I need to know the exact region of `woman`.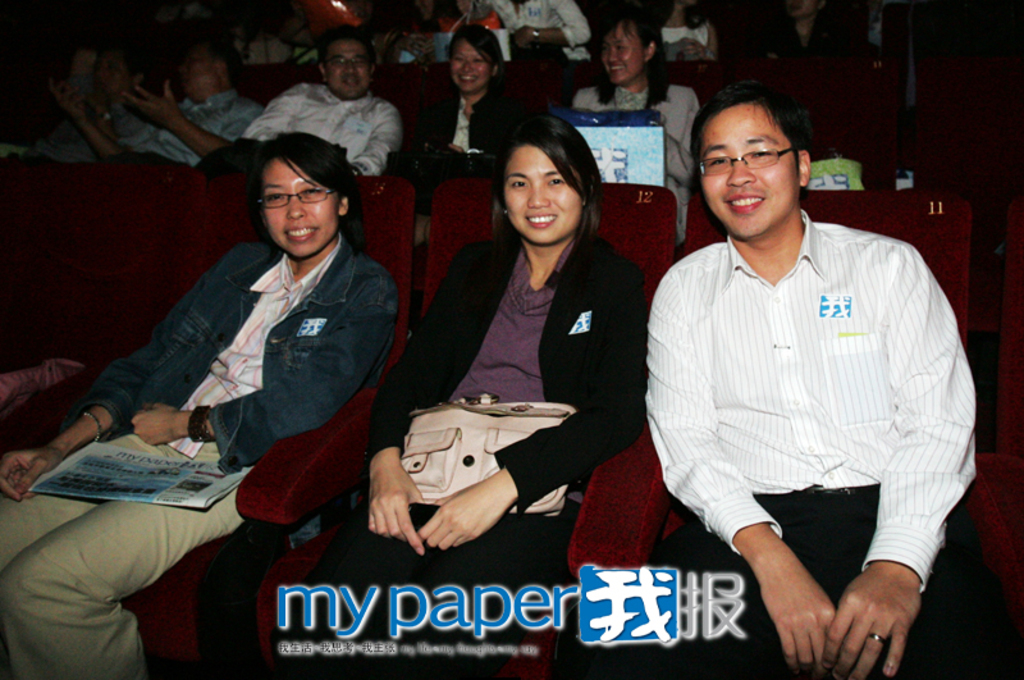
Region: <box>329,117,649,621</box>.
